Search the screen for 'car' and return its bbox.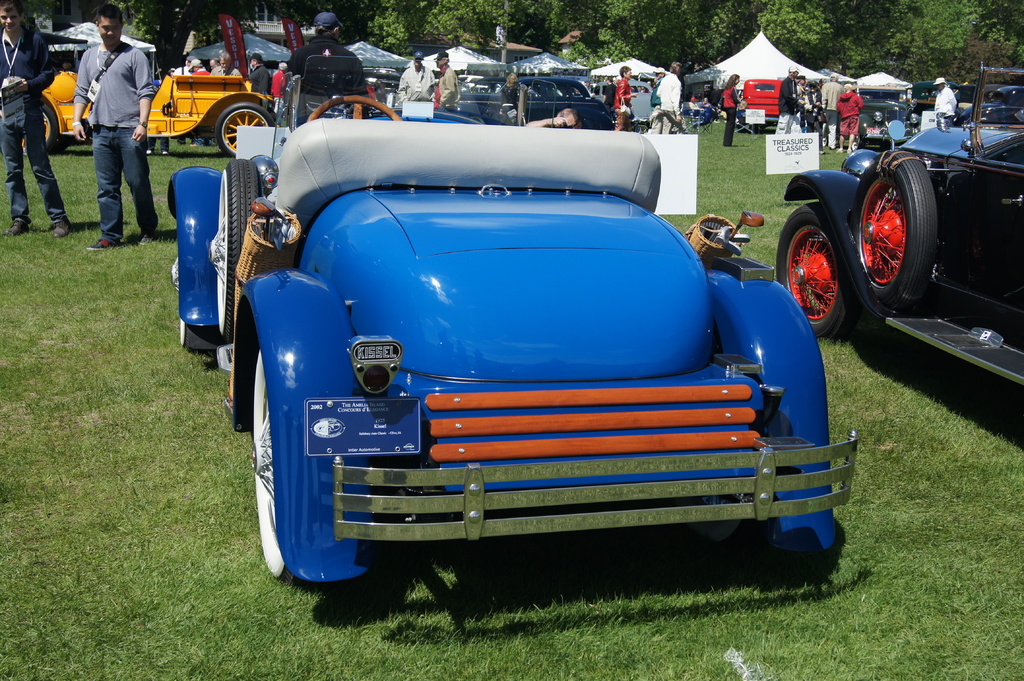
Found: {"x1": 161, "y1": 48, "x2": 861, "y2": 593}.
